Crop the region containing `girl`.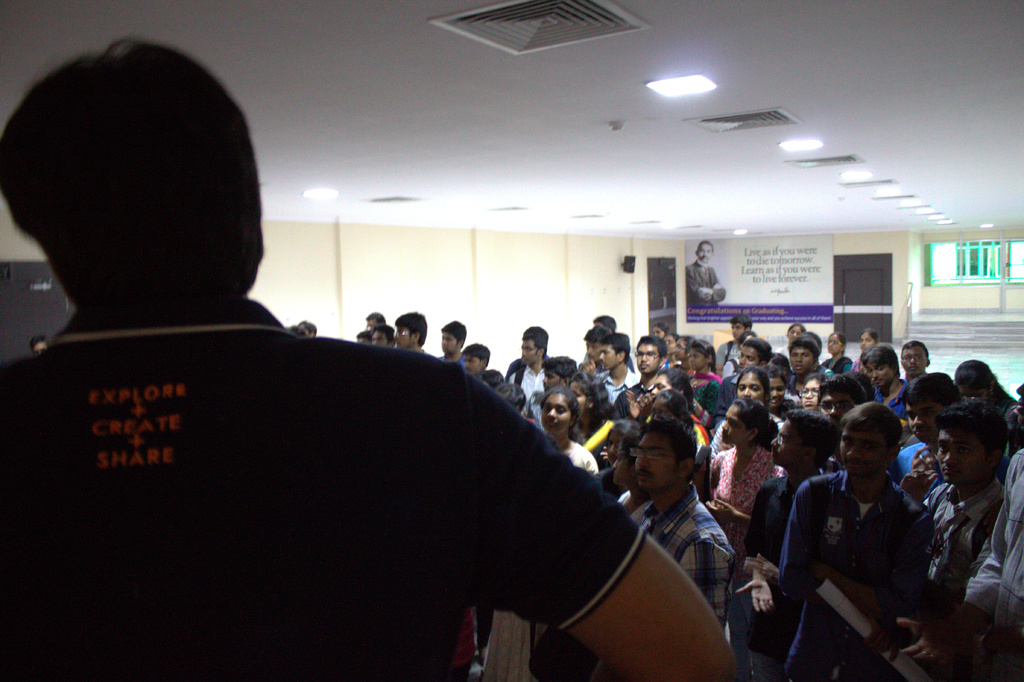
Crop region: <box>637,368,709,437</box>.
